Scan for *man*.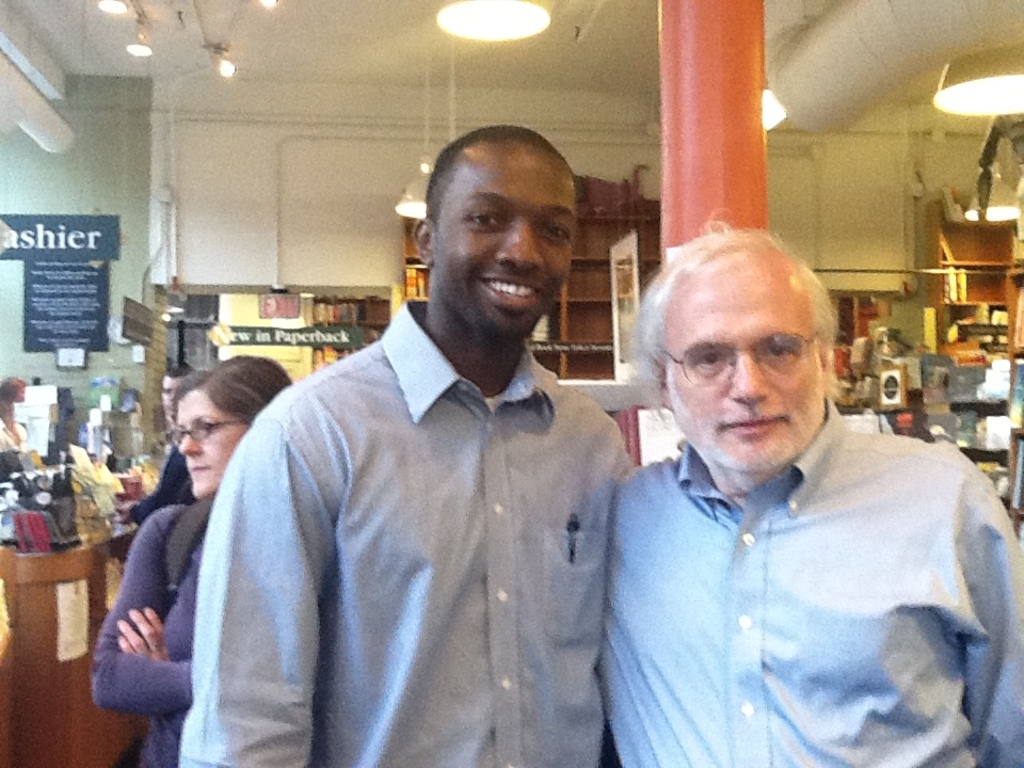
Scan result: bbox=[177, 125, 633, 765].
